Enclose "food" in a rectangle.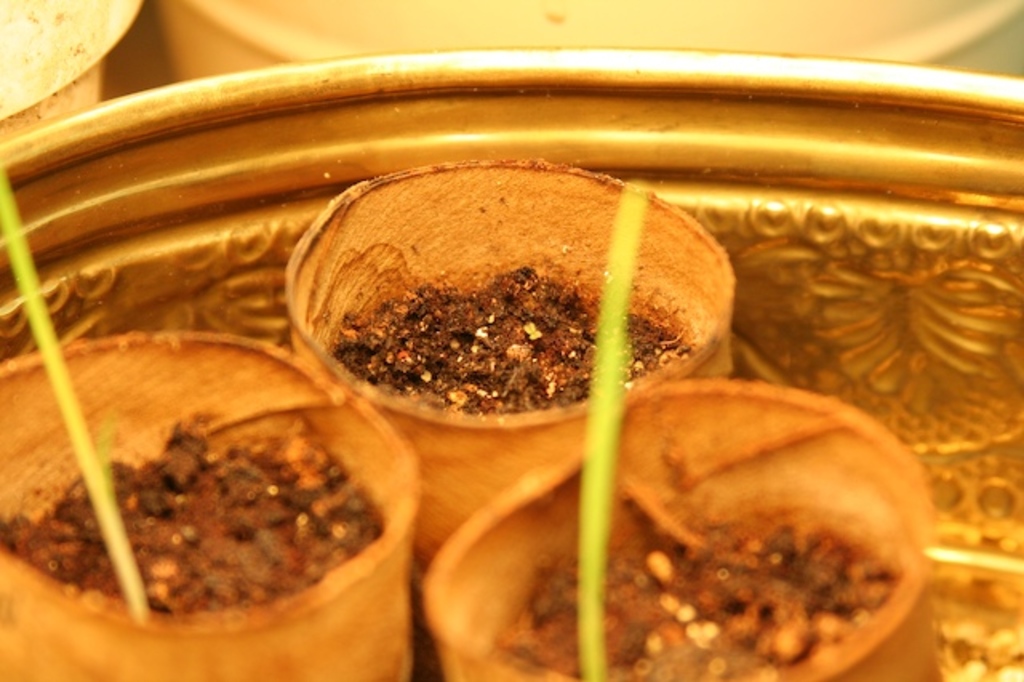
475,485,901,680.
